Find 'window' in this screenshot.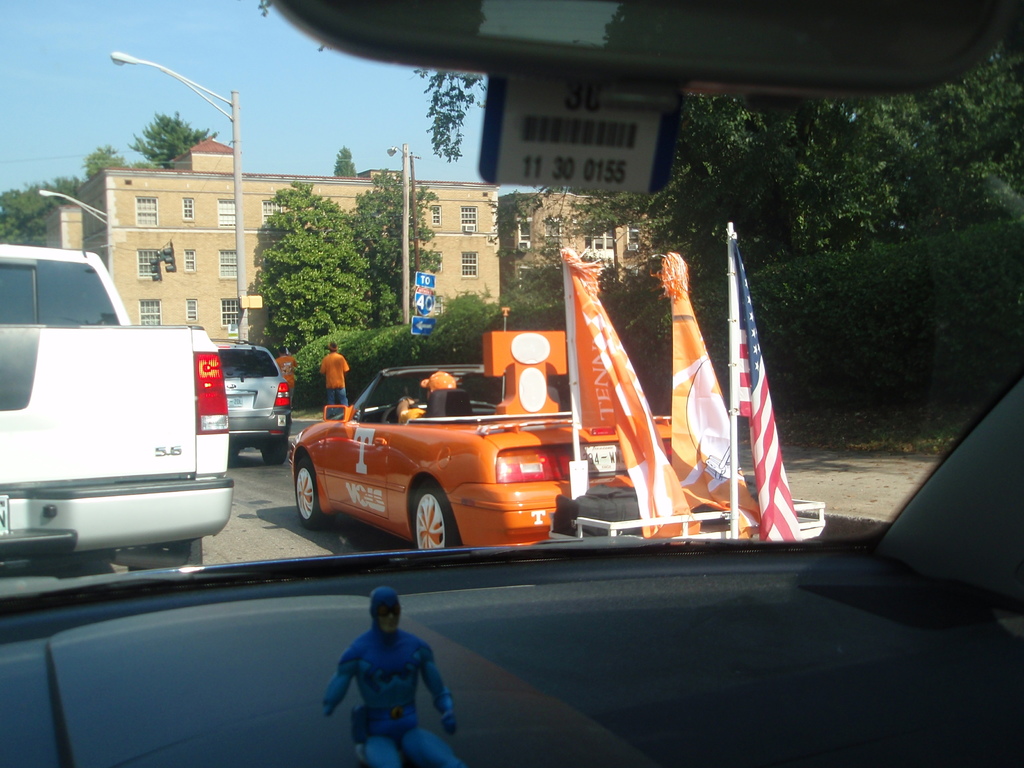
The bounding box for 'window' is 184,244,193,268.
